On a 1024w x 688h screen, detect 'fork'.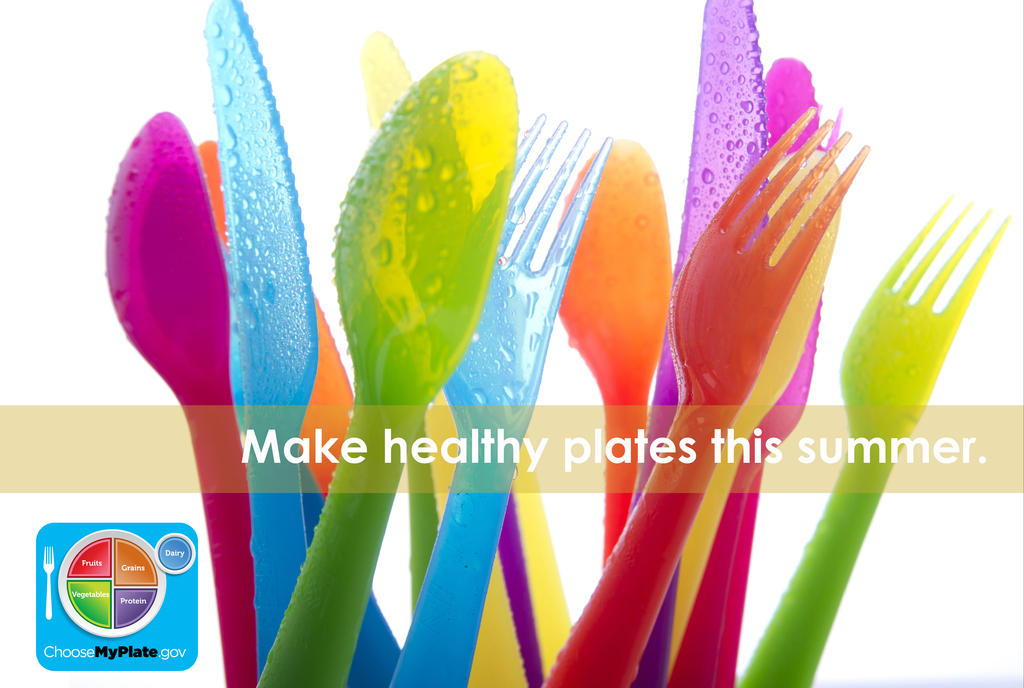
pyautogui.locateOnScreen(544, 101, 871, 687).
